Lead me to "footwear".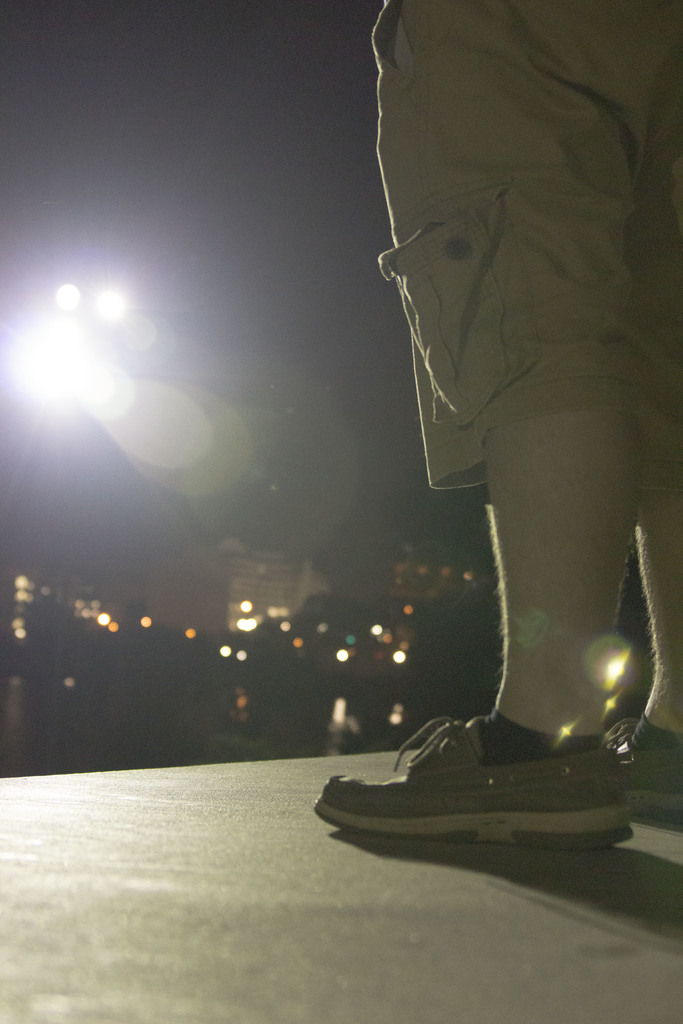
Lead to detection(597, 704, 682, 816).
